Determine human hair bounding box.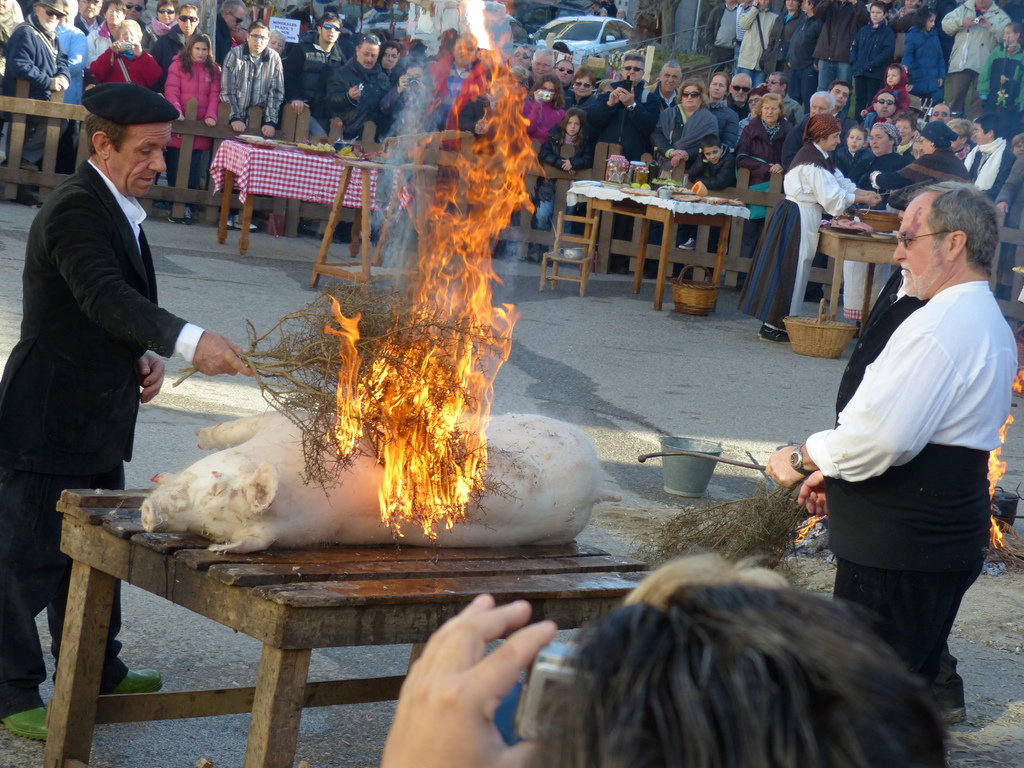
Determined: 503,554,983,767.
